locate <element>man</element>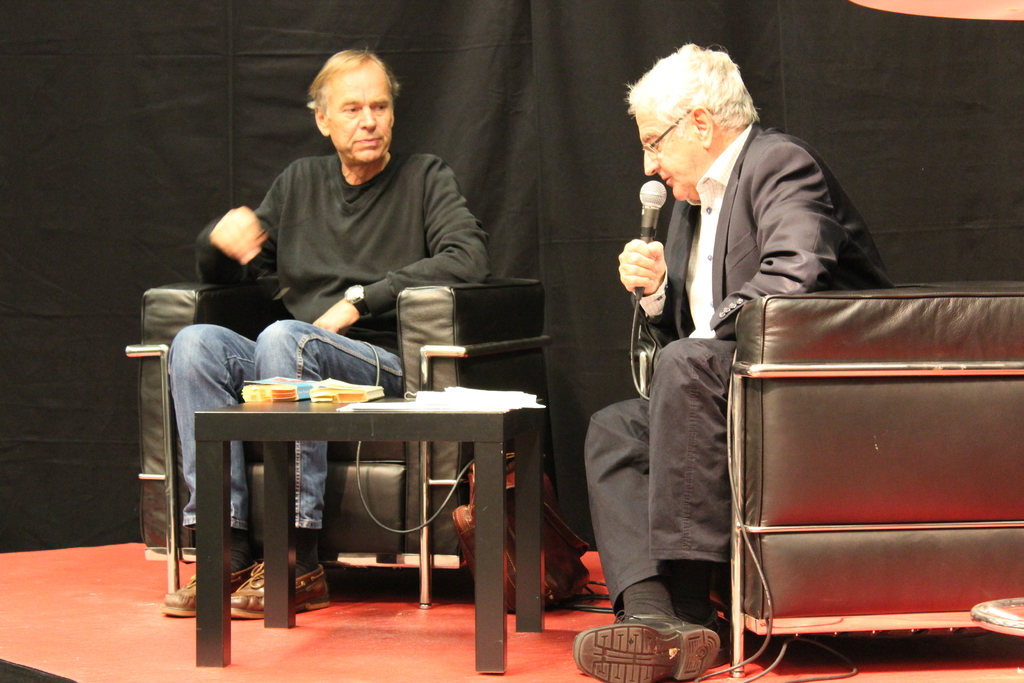
pyautogui.locateOnScreen(570, 36, 883, 682)
